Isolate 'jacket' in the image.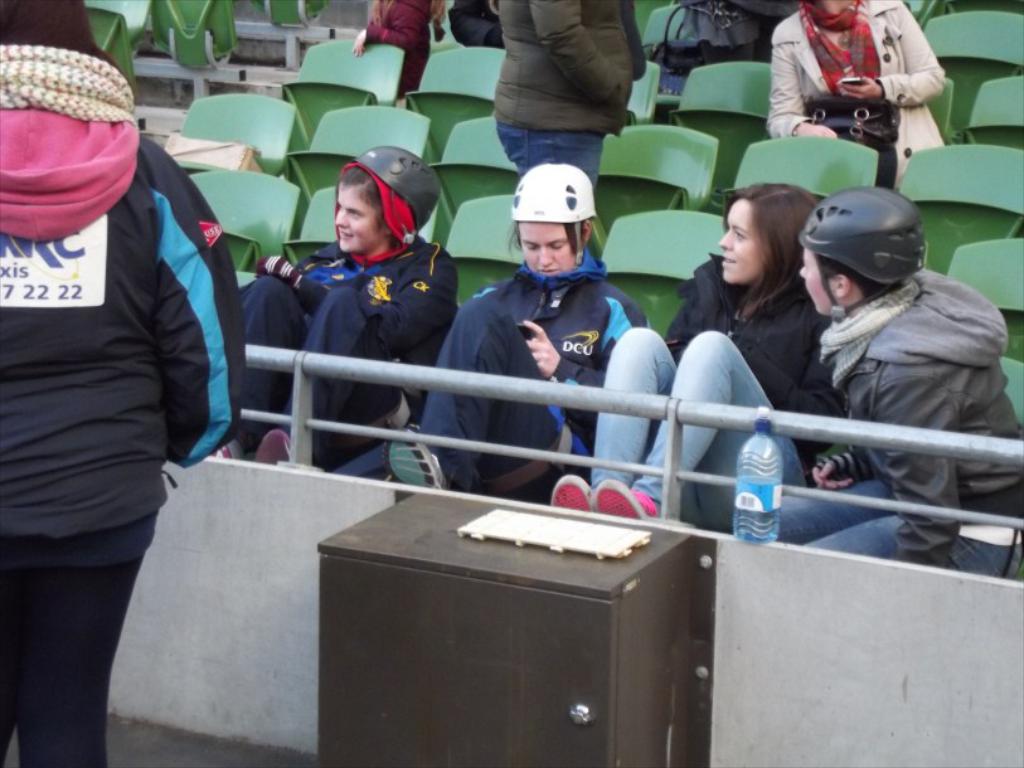
Isolated region: [485,0,661,155].
